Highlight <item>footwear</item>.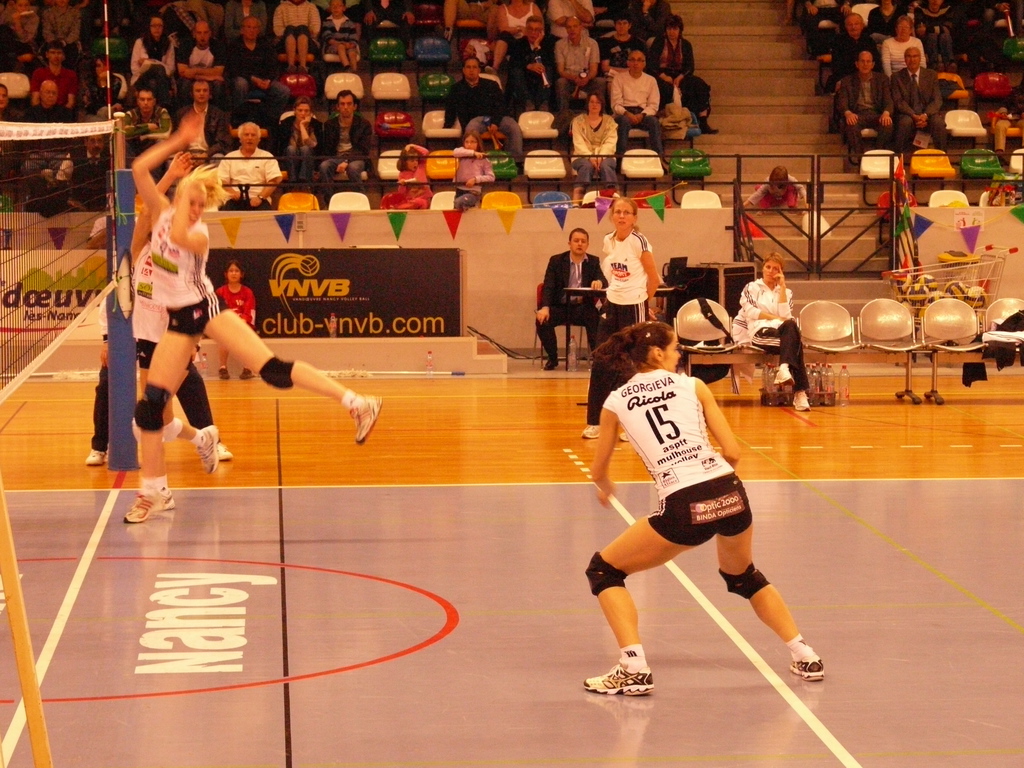
Highlighted region: bbox=[161, 491, 170, 506].
